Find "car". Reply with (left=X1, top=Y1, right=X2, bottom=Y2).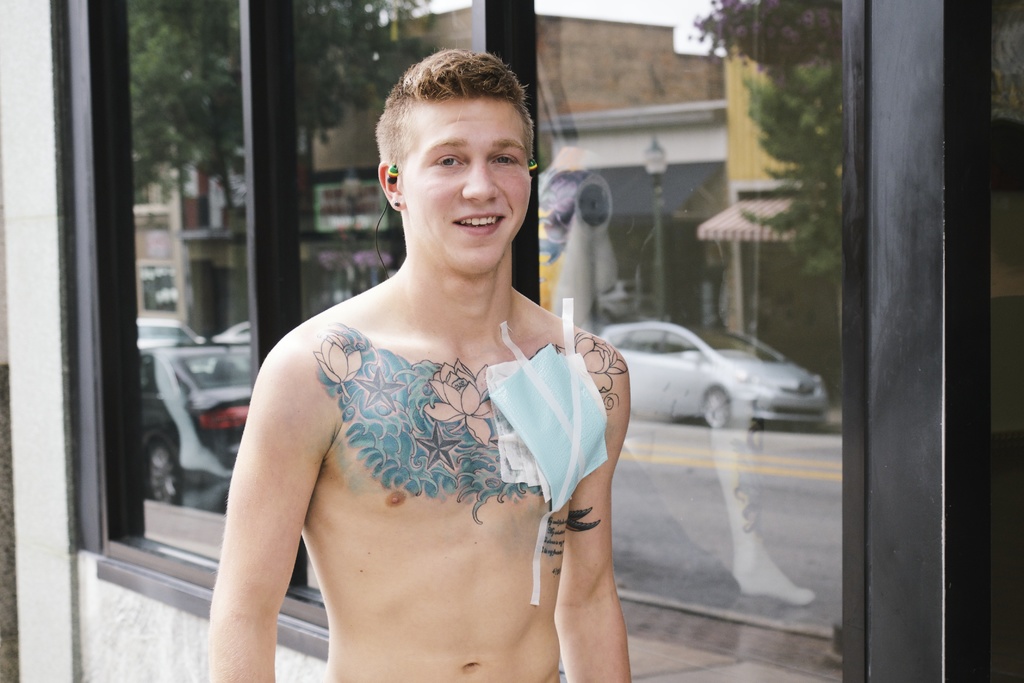
(left=597, top=318, right=825, bottom=440).
